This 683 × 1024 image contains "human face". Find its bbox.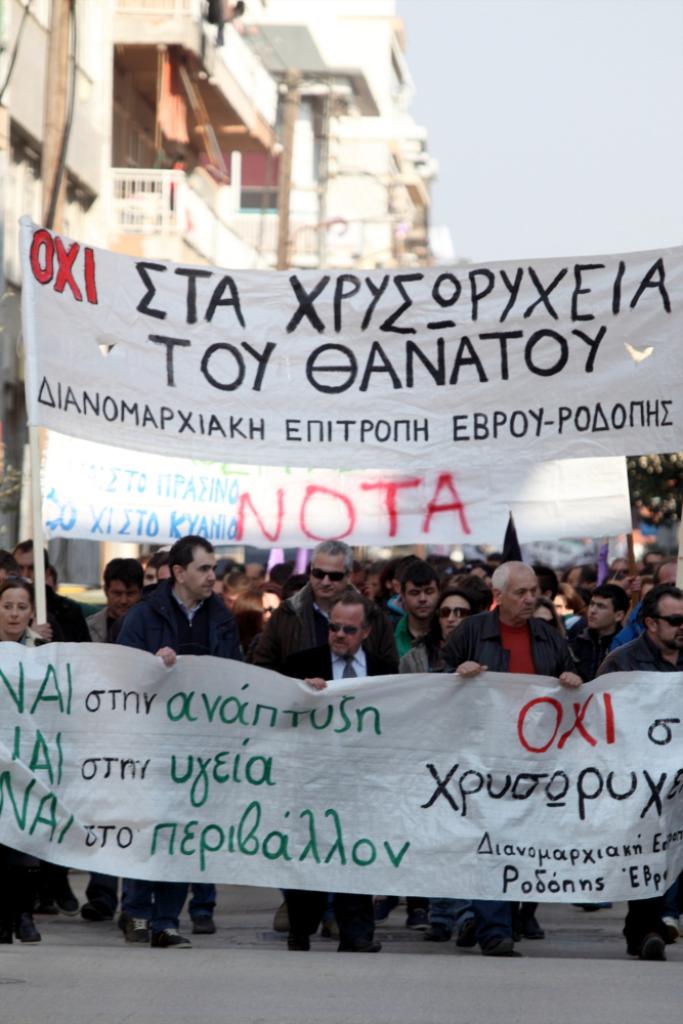
region(433, 597, 472, 641).
